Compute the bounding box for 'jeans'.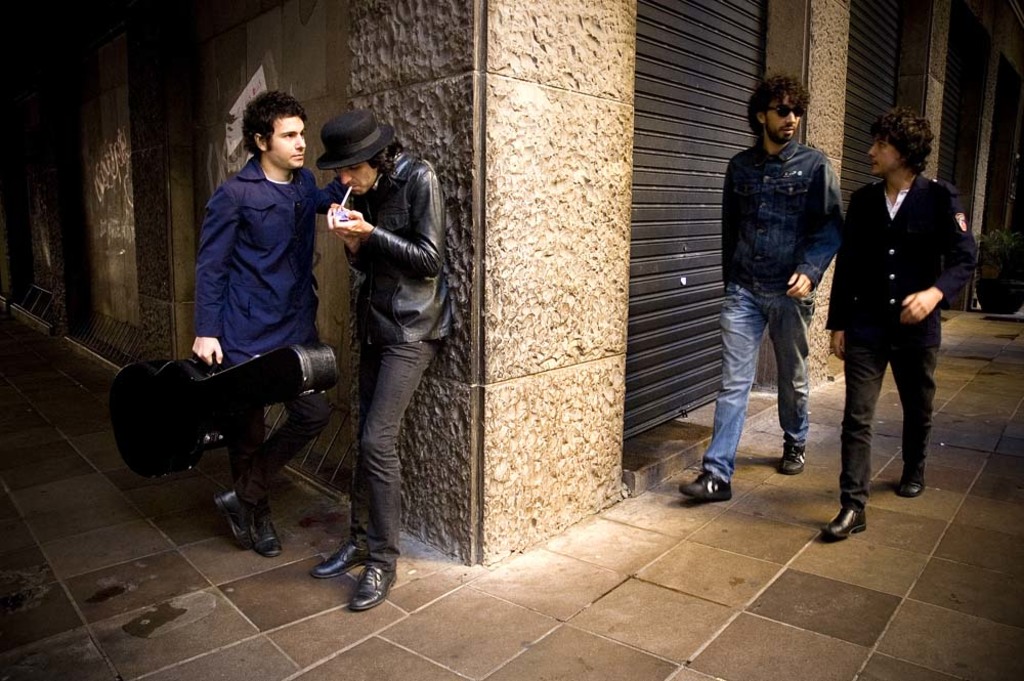
236, 399, 328, 508.
